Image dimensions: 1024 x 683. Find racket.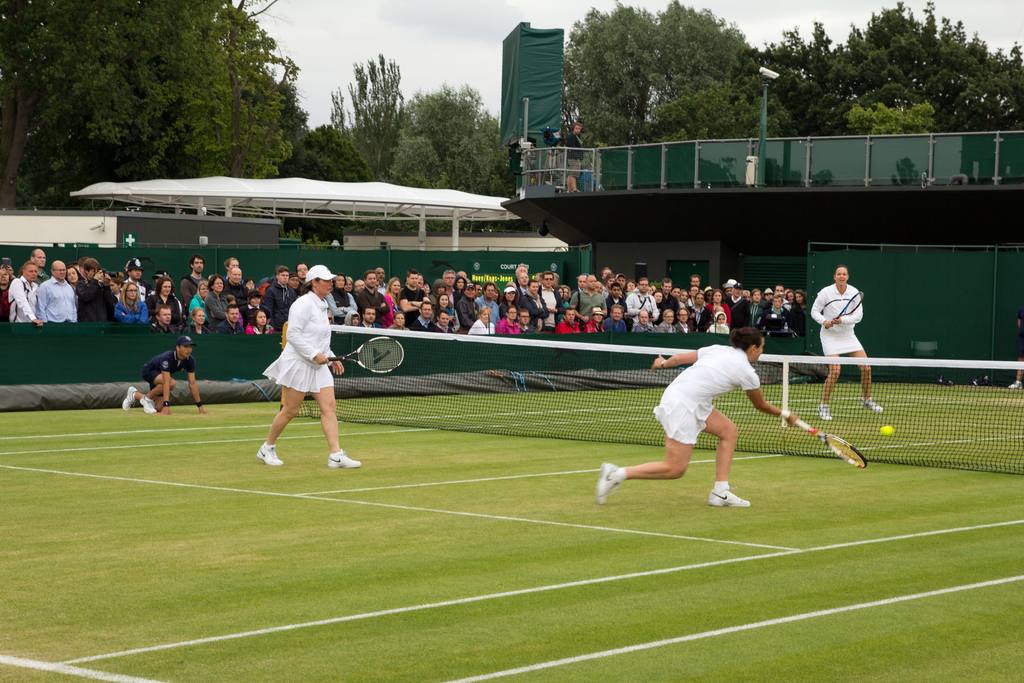
x1=824, y1=294, x2=867, y2=324.
